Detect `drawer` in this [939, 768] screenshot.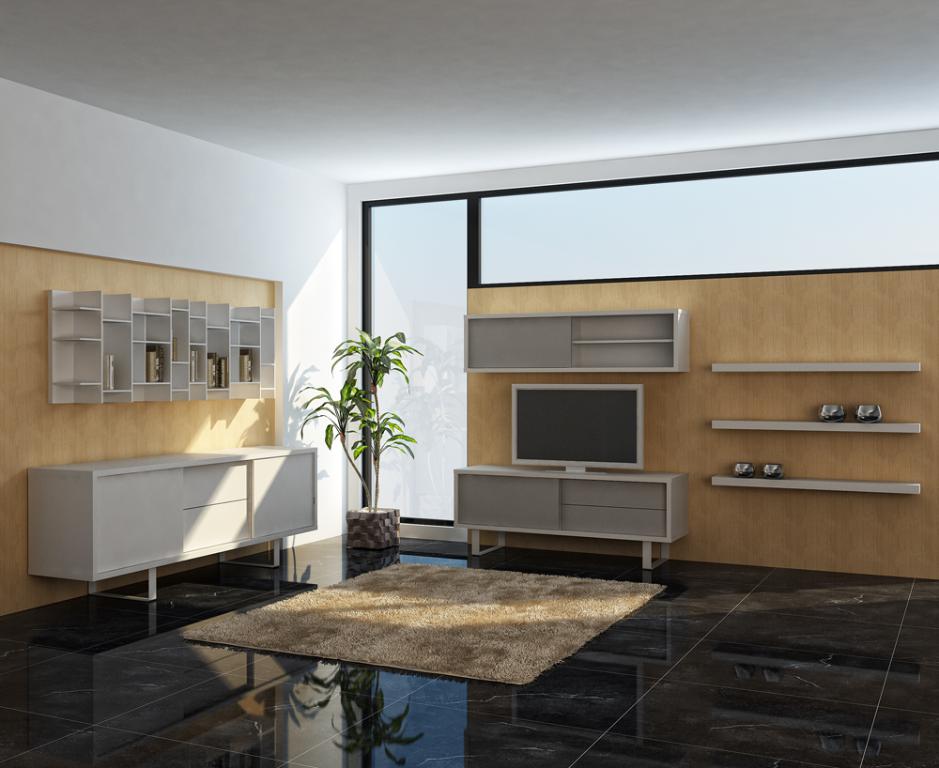
Detection: region(572, 340, 670, 371).
